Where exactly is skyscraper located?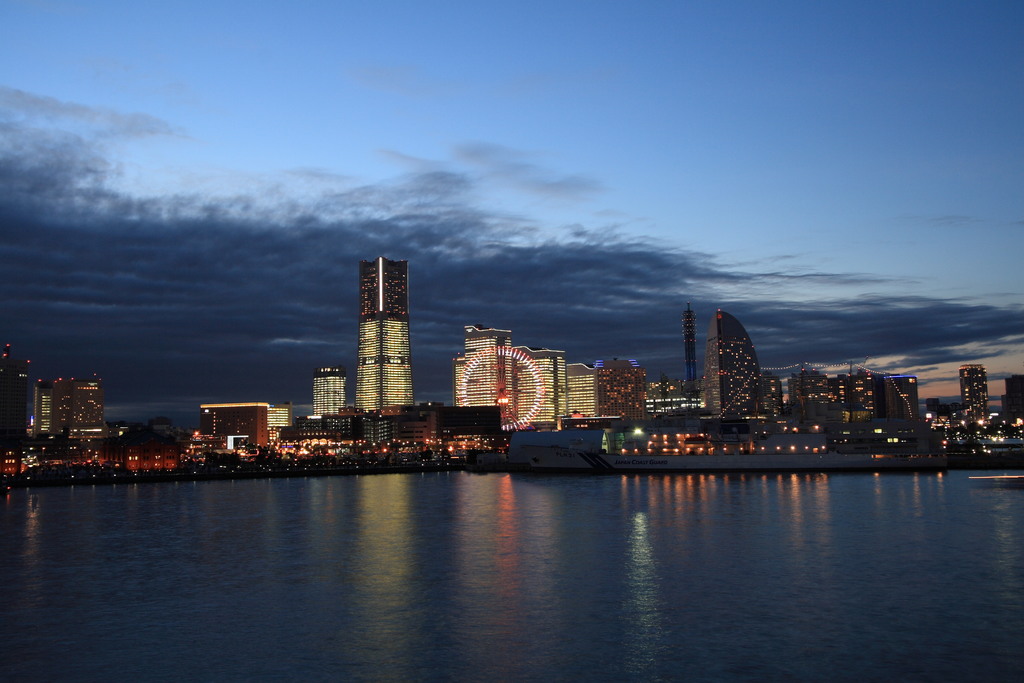
Its bounding box is box=[570, 360, 602, 418].
